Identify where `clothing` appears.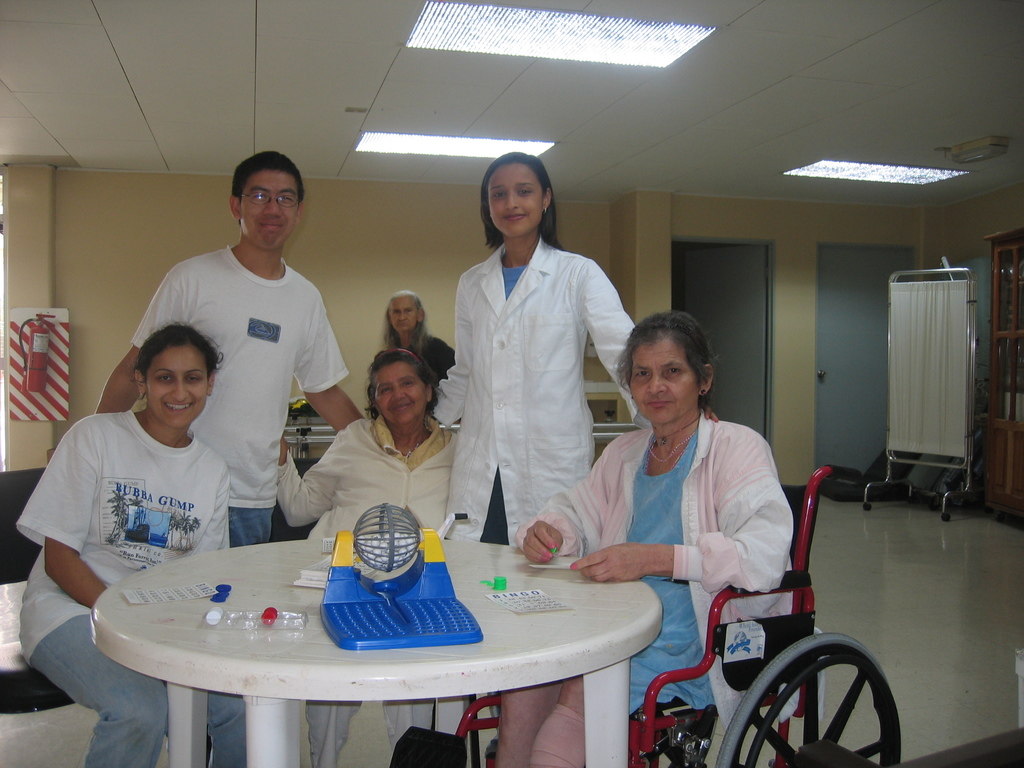
Appears at bbox=(514, 418, 793, 718).
